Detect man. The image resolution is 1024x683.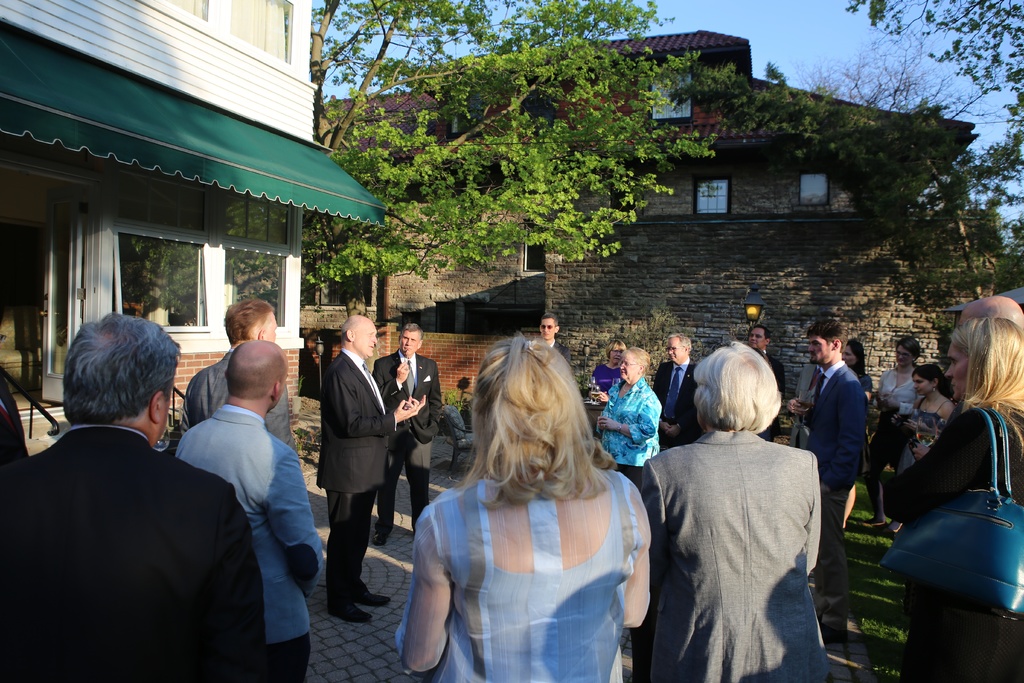
bbox=[372, 319, 443, 545].
